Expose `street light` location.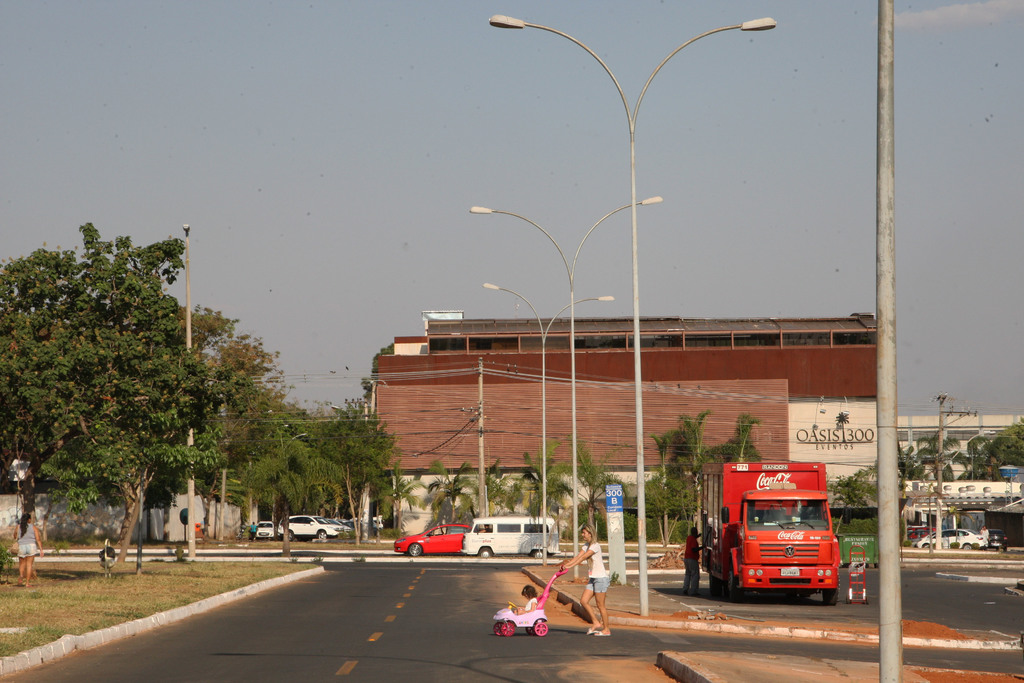
Exposed at bbox=(929, 389, 999, 550).
